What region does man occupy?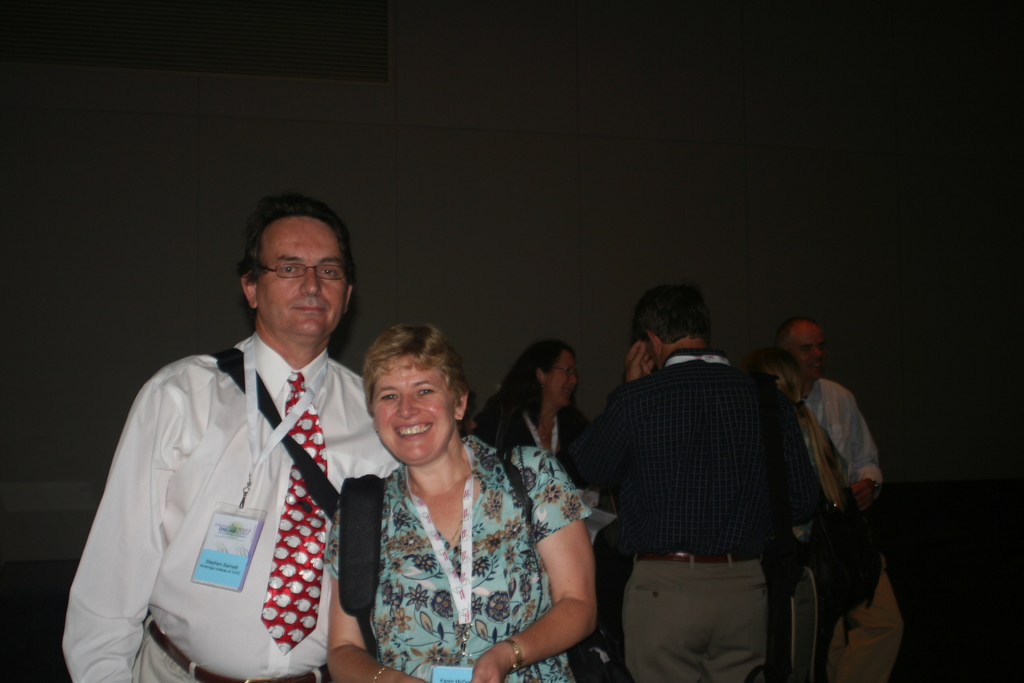
60:186:400:682.
